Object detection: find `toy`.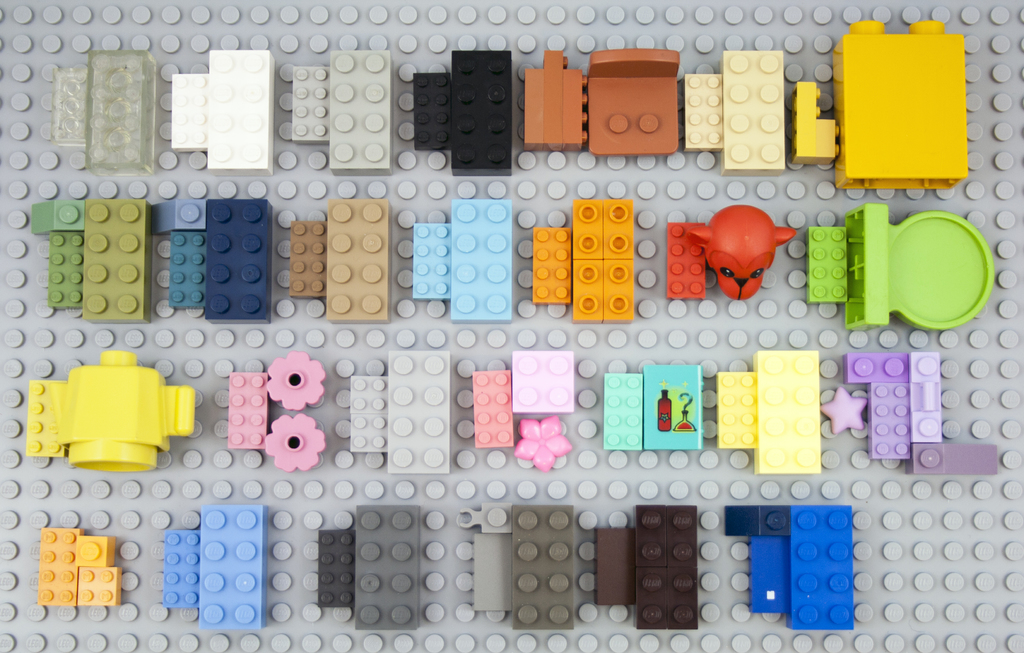
{"x1": 224, "y1": 367, "x2": 275, "y2": 451}.
